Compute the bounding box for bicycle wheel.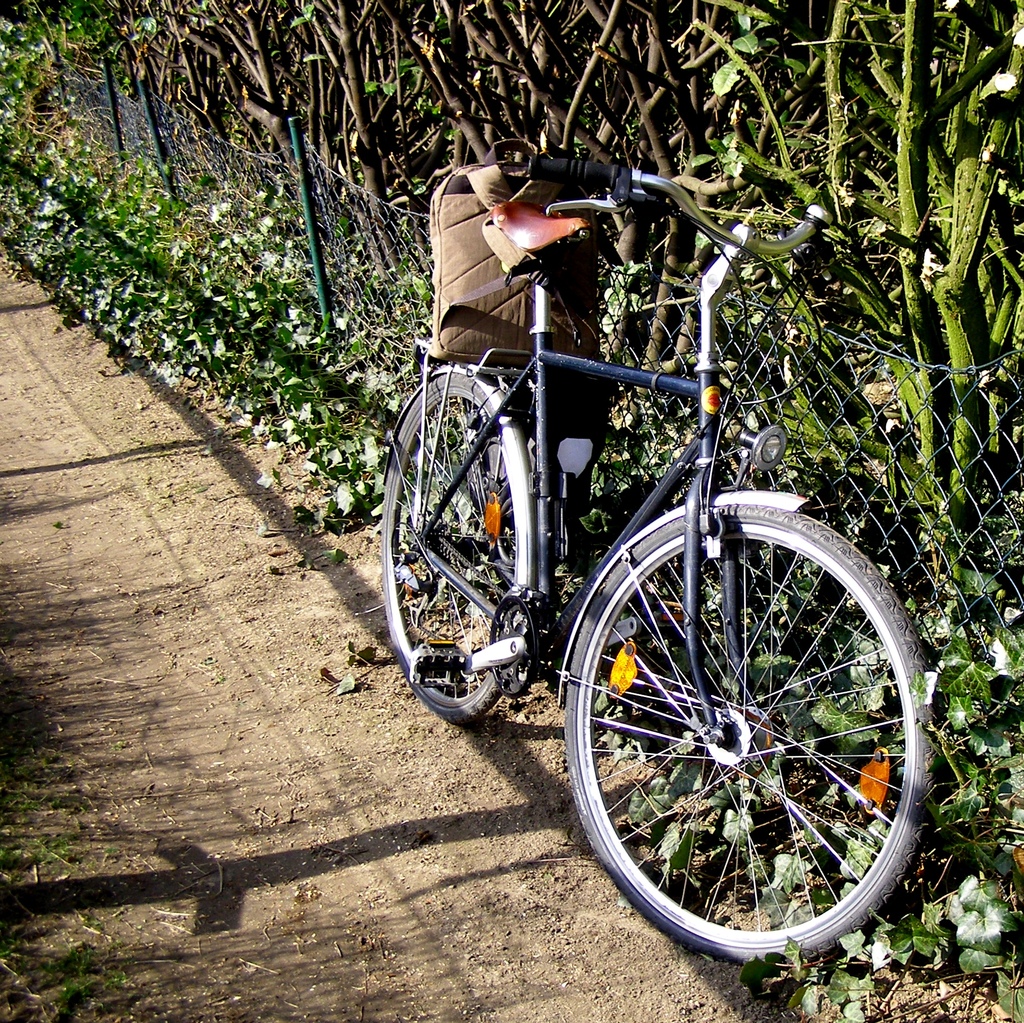
left=381, top=371, right=533, bottom=724.
